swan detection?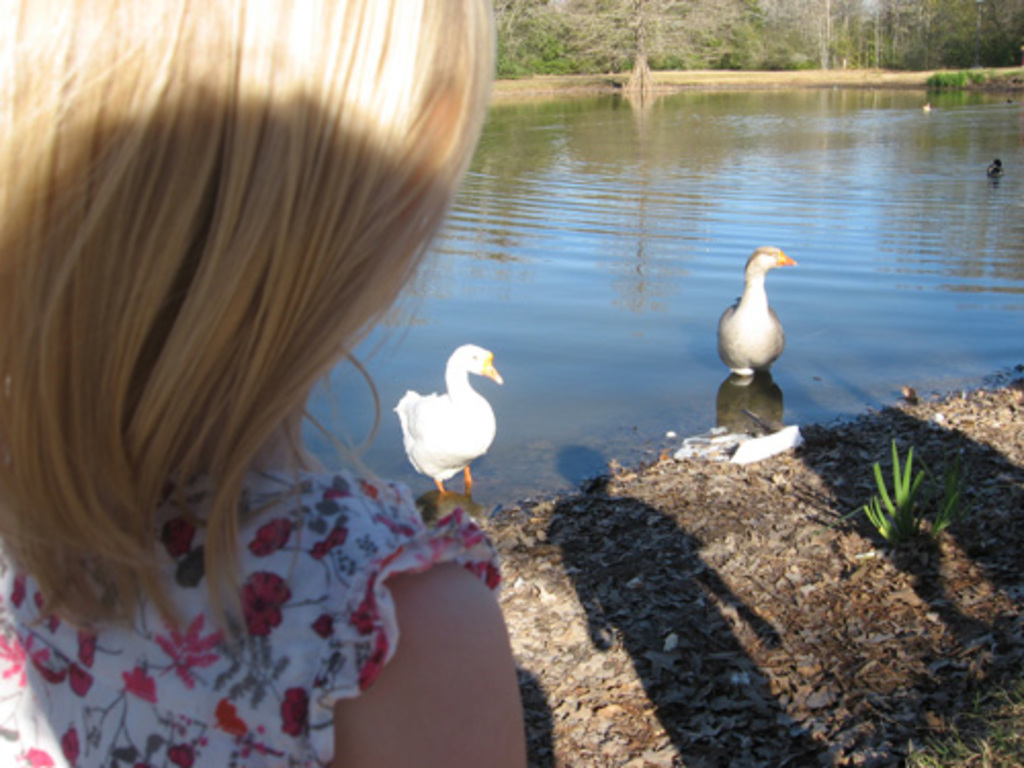
box=[393, 334, 506, 498]
